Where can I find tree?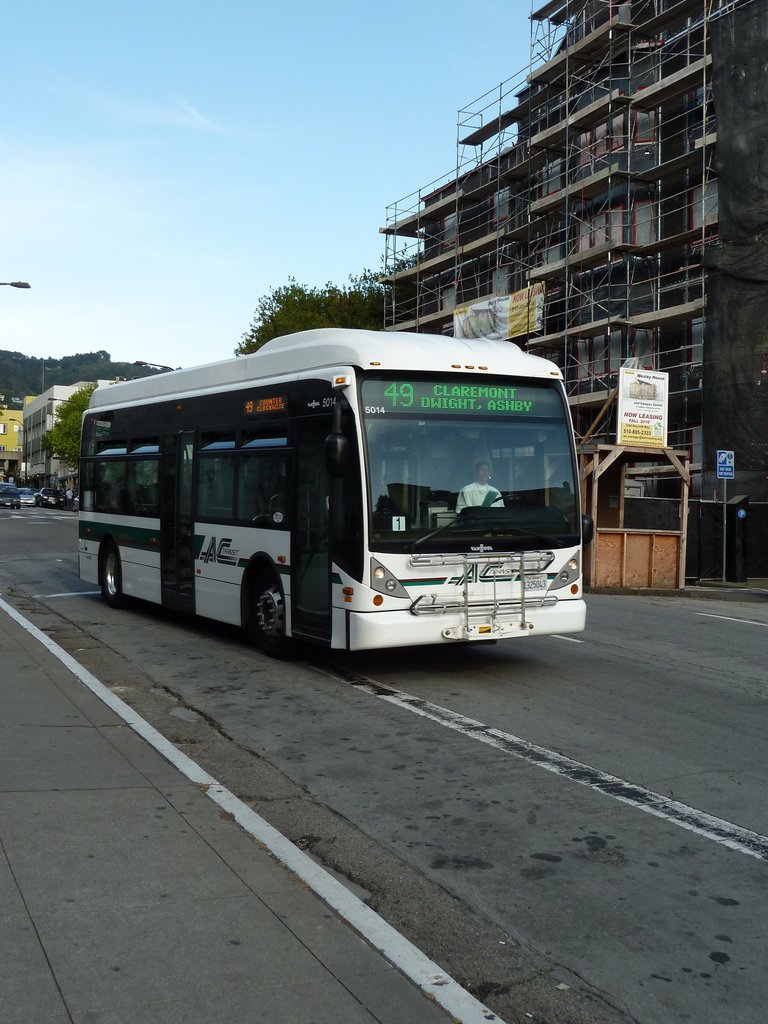
You can find it at x1=243 y1=249 x2=401 y2=341.
